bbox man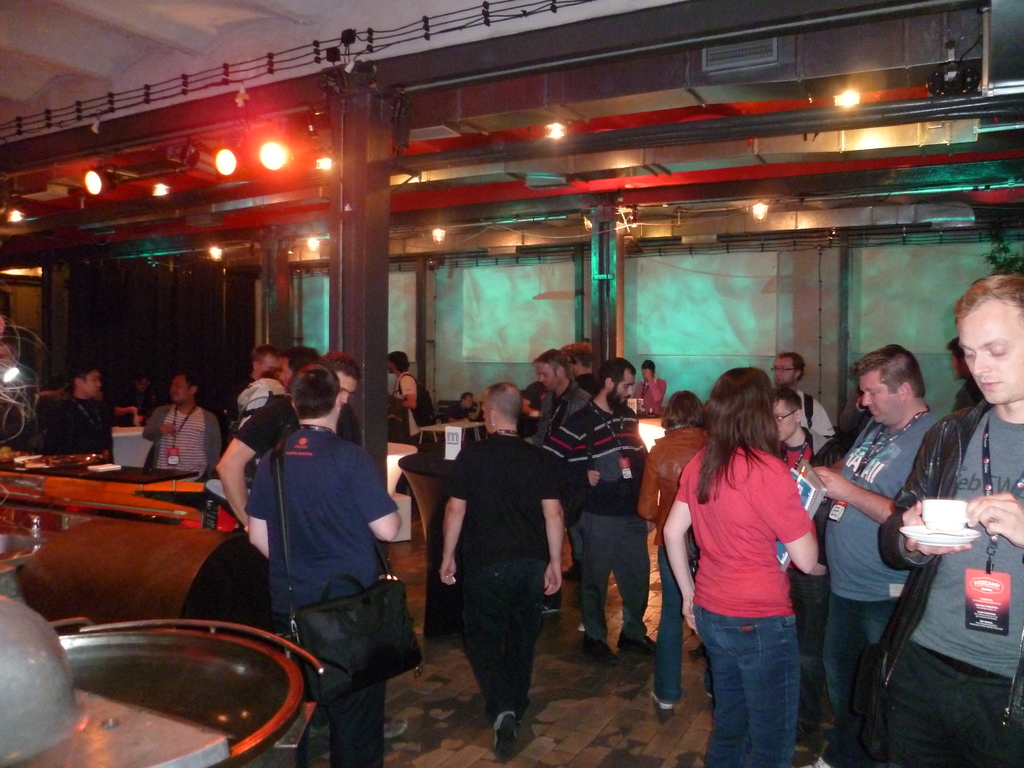
select_region(767, 349, 841, 444)
